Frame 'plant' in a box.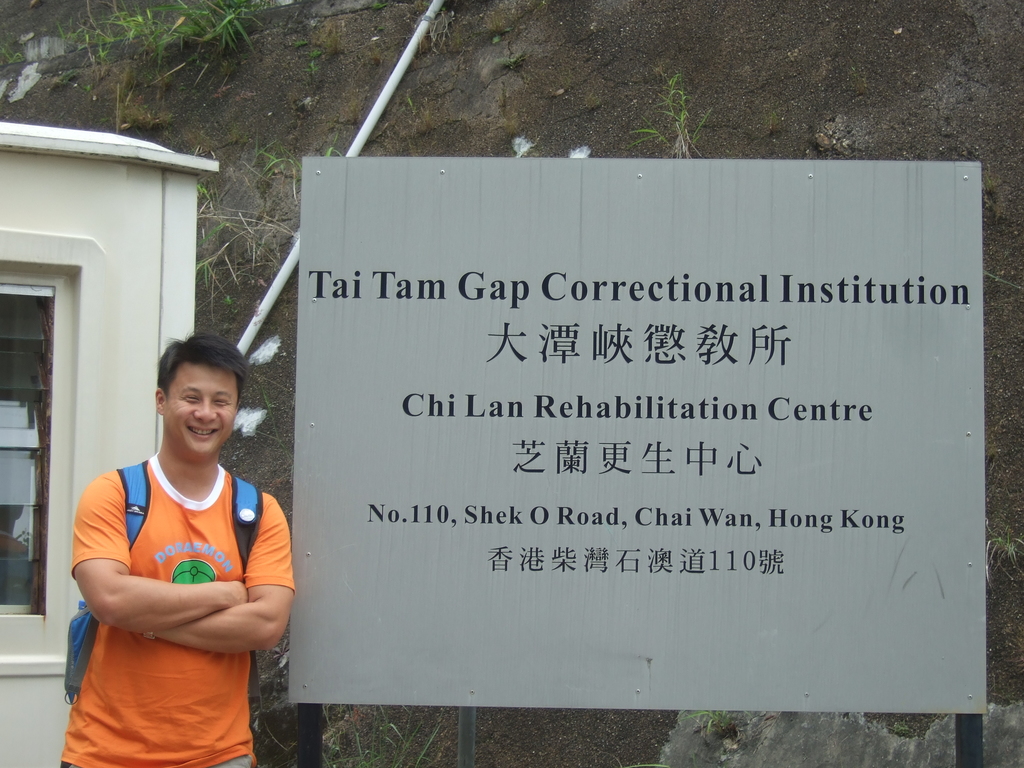
<region>346, 93, 365, 125</region>.
